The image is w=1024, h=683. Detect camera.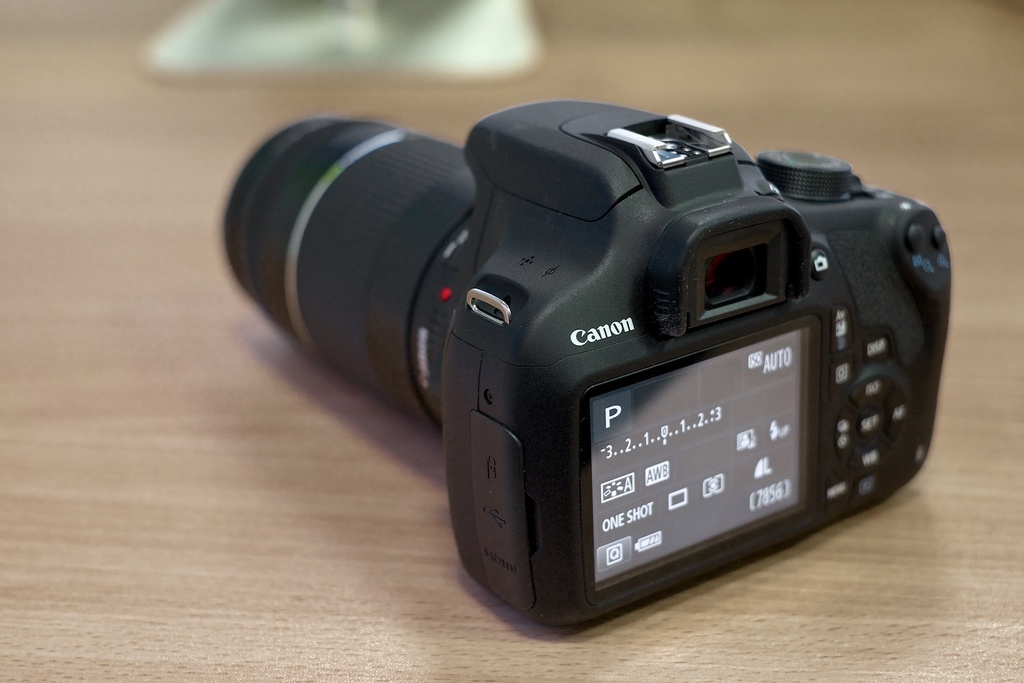
Detection: [177, 92, 957, 642].
